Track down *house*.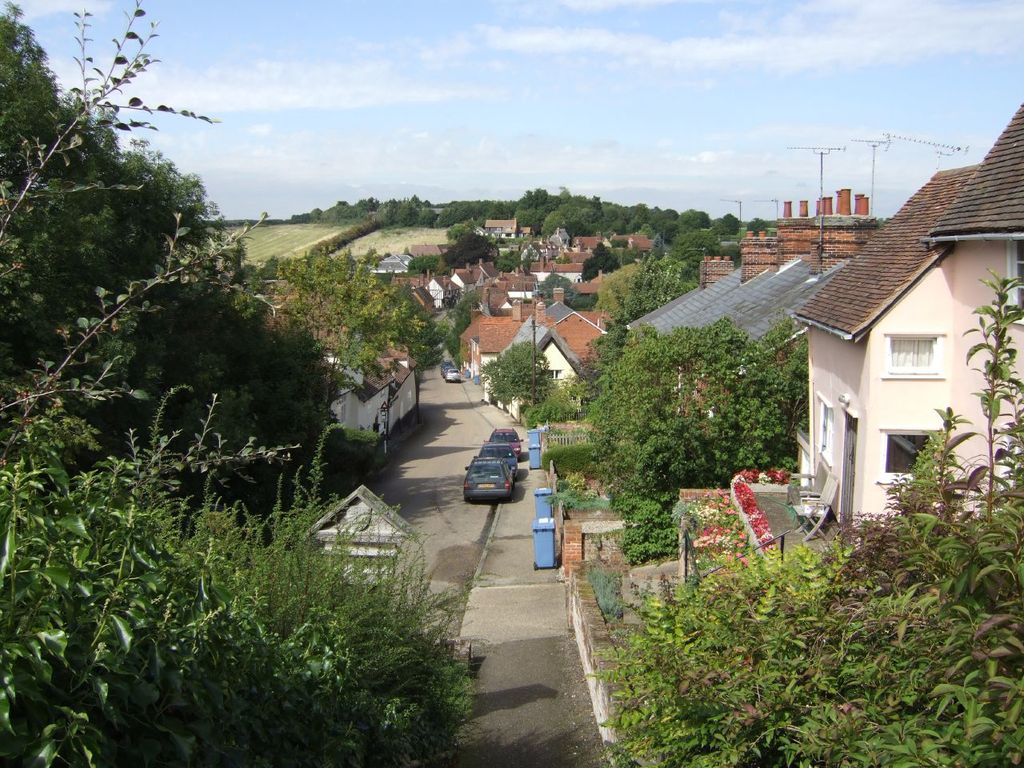
Tracked to l=459, t=314, r=521, b=370.
